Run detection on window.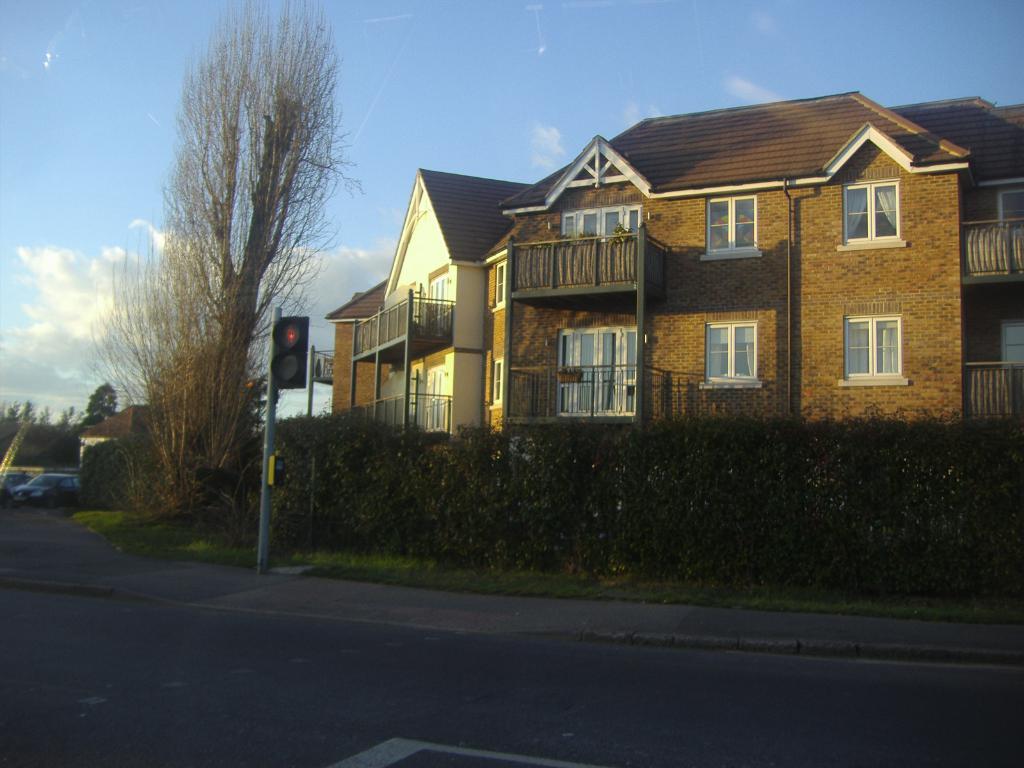
Result: [701, 192, 762, 260].
